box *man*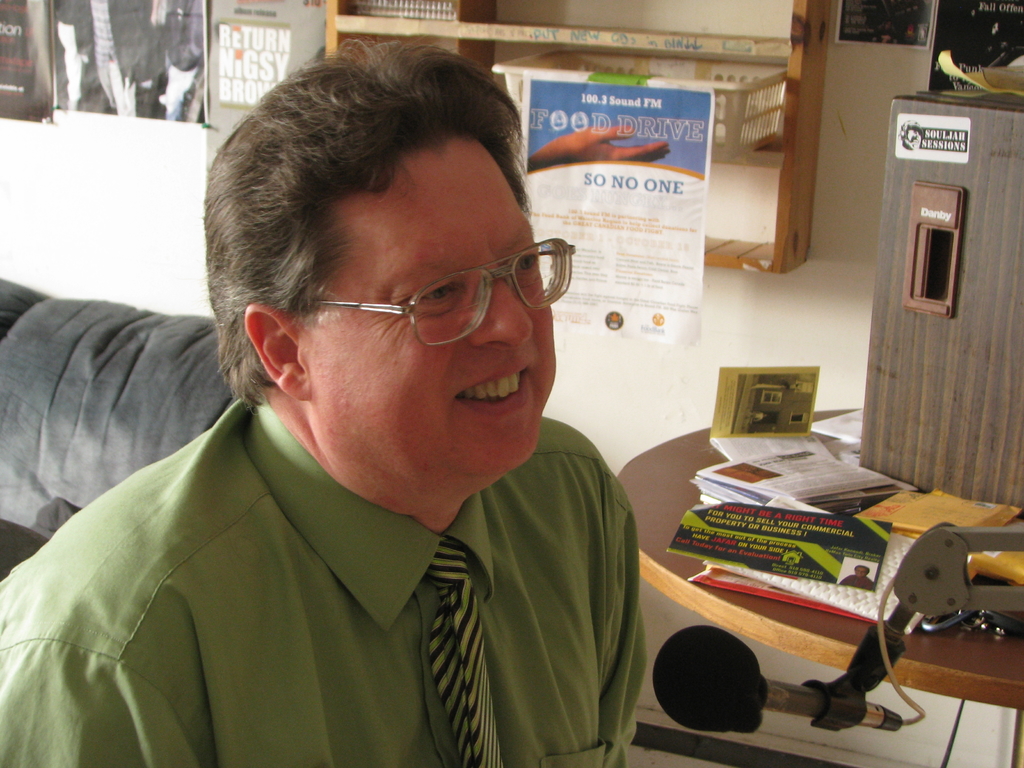
[0, 40, 648, 767]
